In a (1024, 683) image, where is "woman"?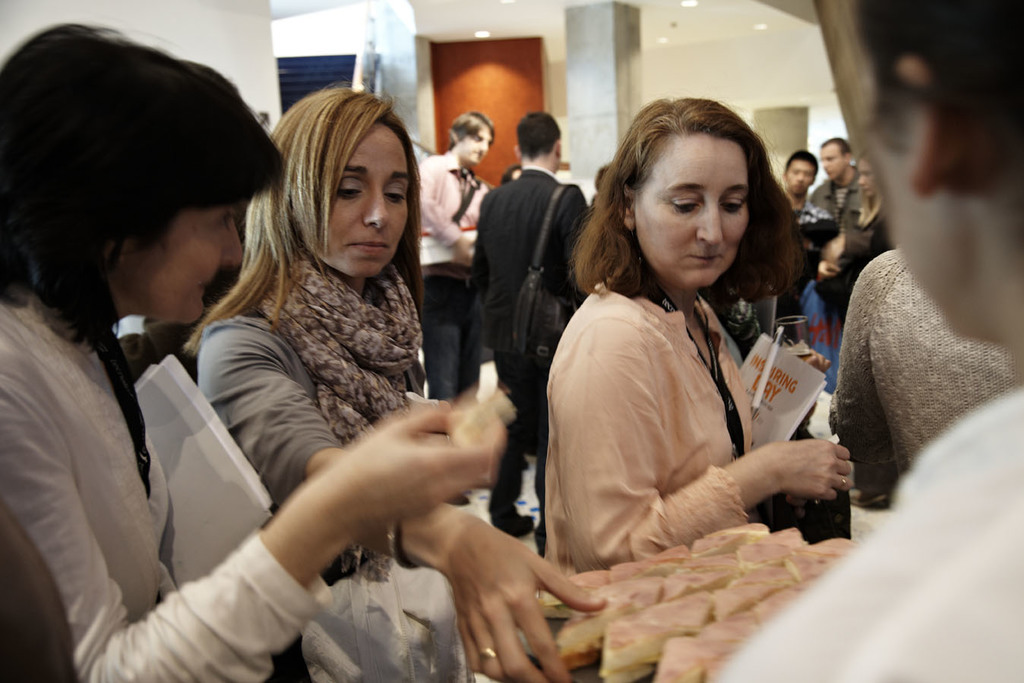
detection(187, 81, 600, 682).
